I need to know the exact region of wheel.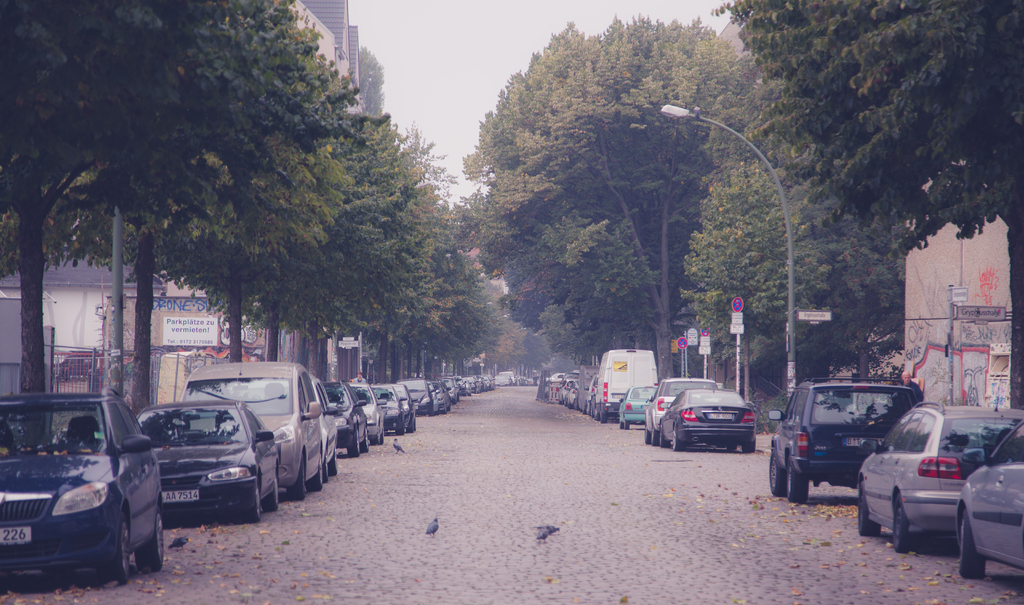
Region: 441 403 446 414.
